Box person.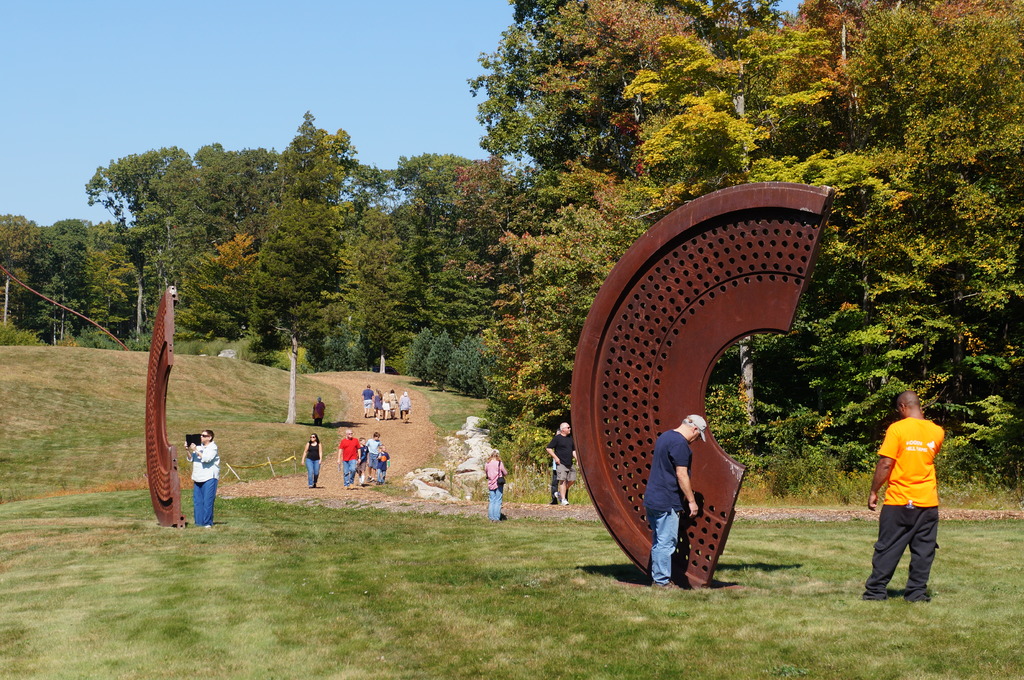
[355,437,371,475].
